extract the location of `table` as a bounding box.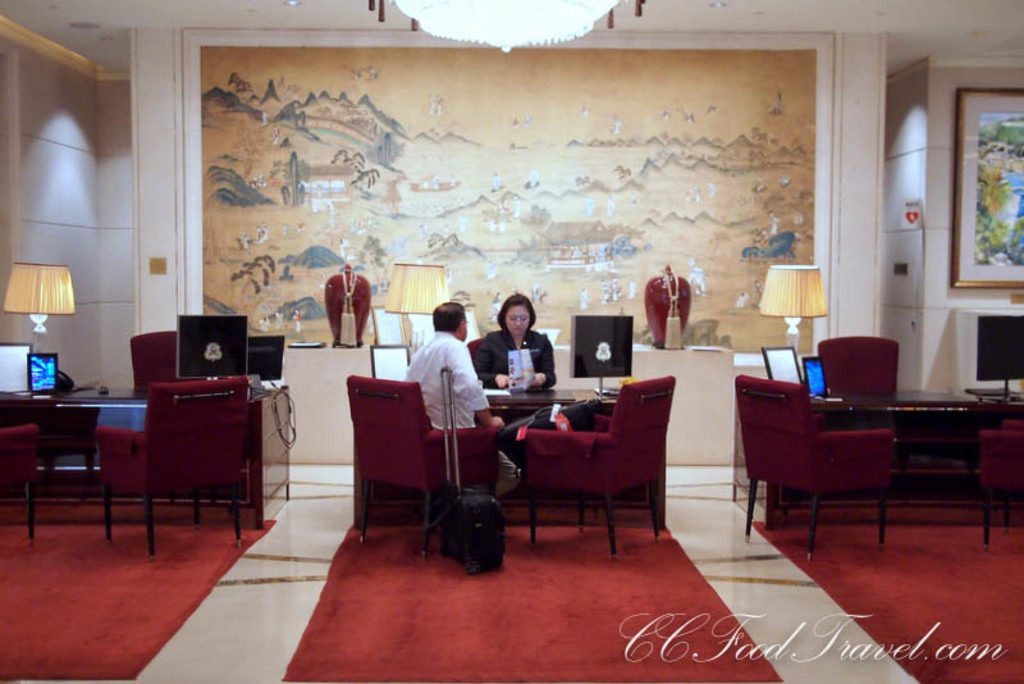
BBox(486, 388, 605, 532).
